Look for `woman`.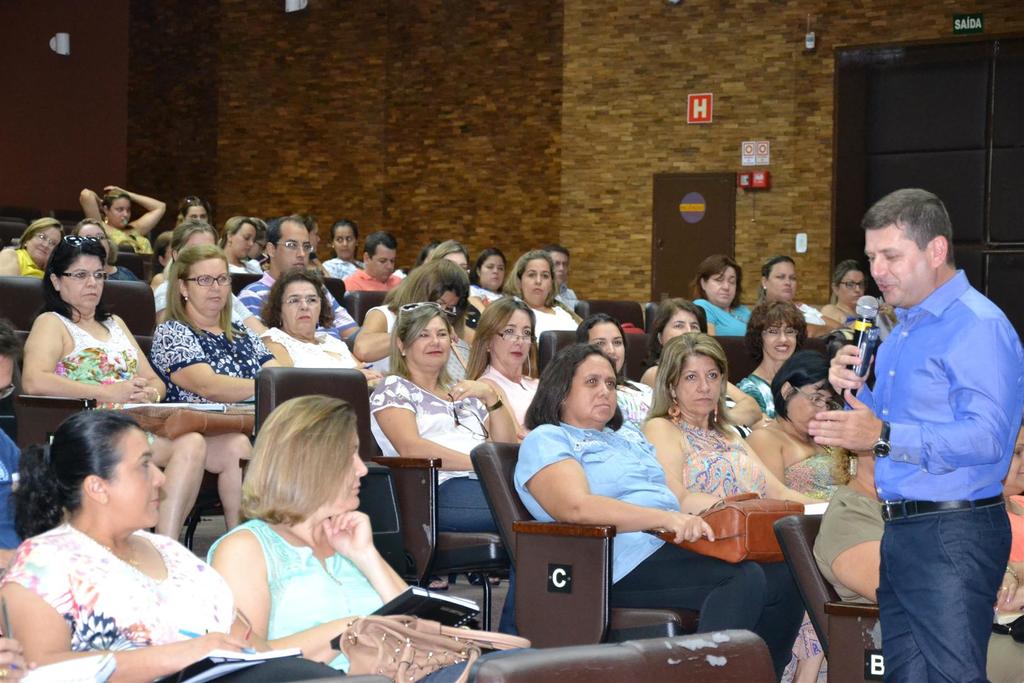
Found: locate(746, 297, 806, 414).
